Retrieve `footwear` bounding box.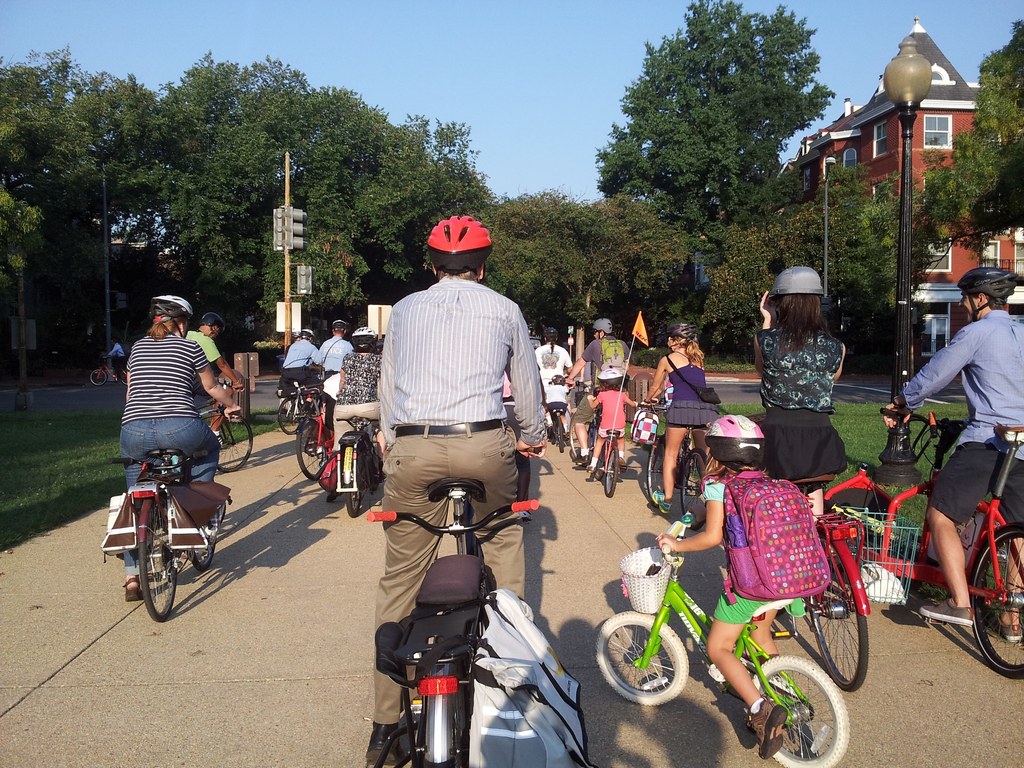
Bounding box: bbox(652, 488, 674, 514).
